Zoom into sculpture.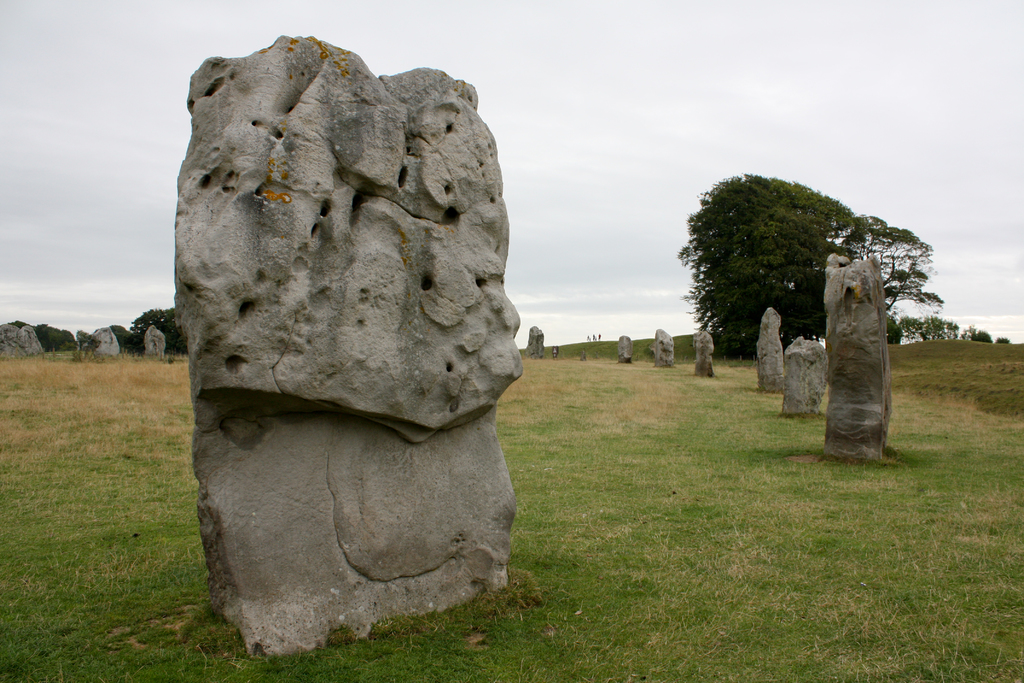
Zoom target: detection(779, 338, 834, 424).
